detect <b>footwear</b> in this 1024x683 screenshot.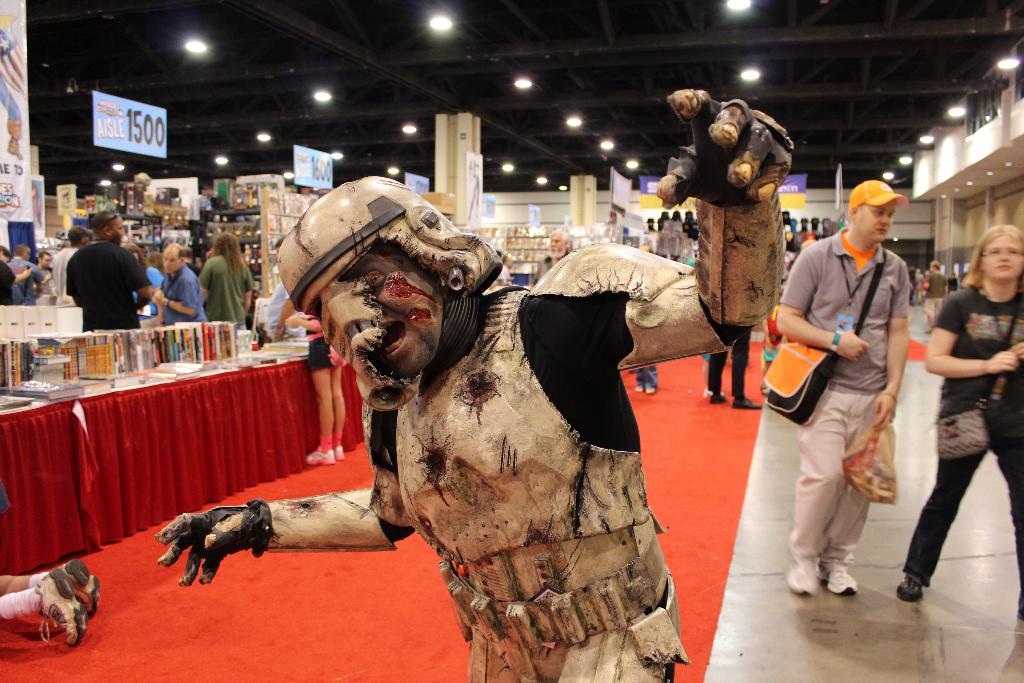
Detection: Rect(729, 388, 766, 409).
